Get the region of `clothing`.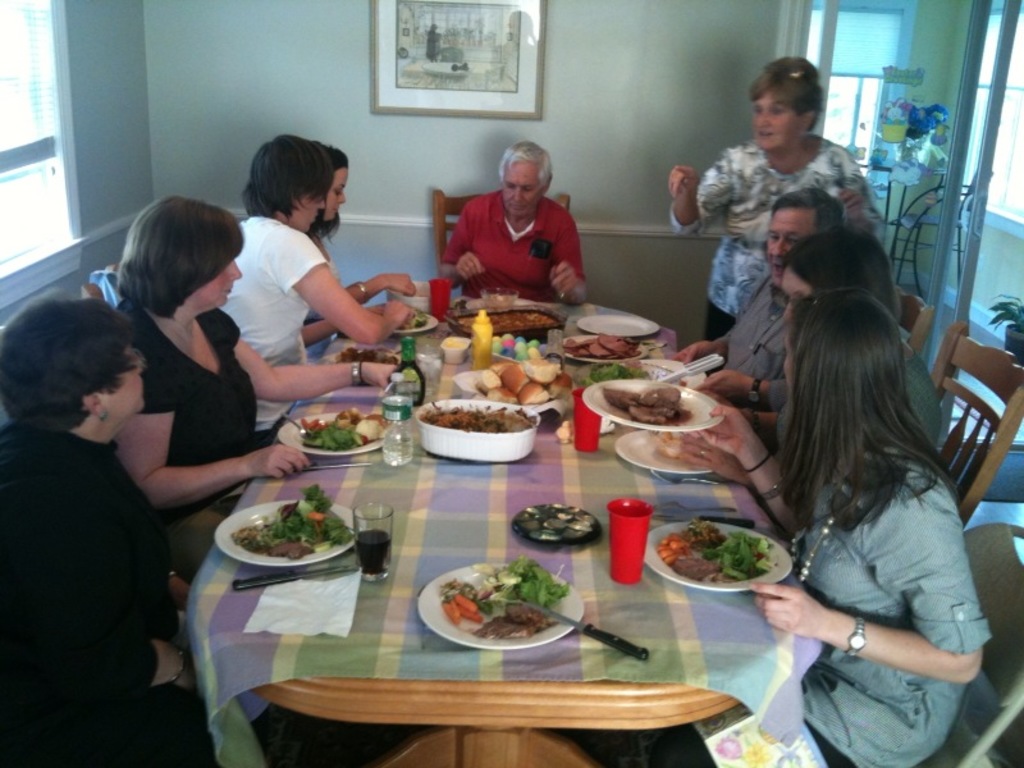
<box>127,303,261,508</box>.
